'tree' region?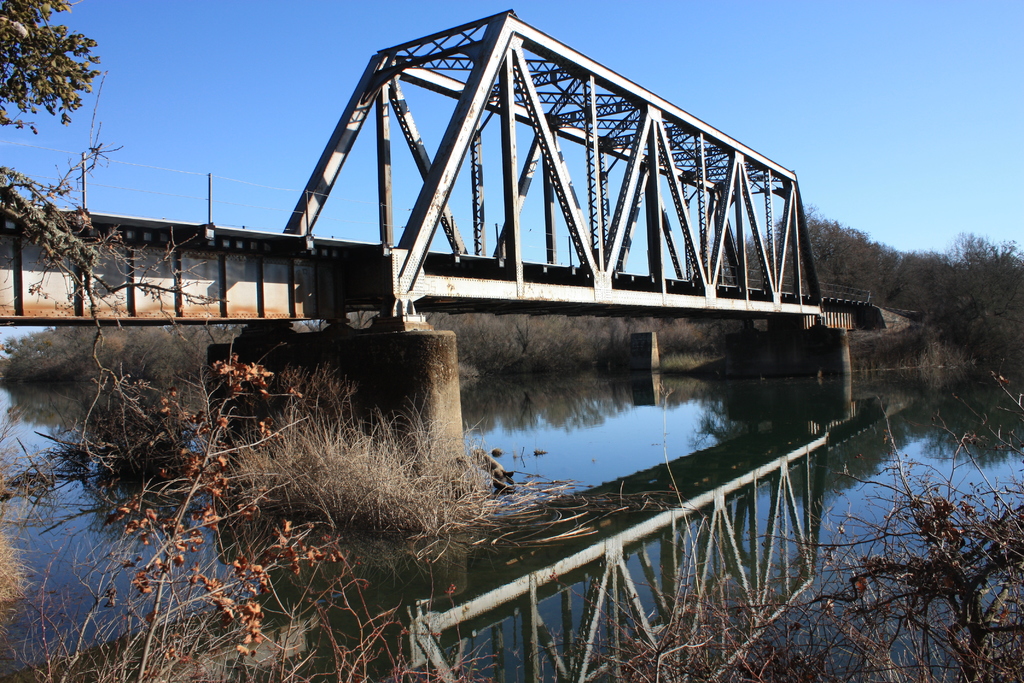
<box>768,208,883,309</box>
